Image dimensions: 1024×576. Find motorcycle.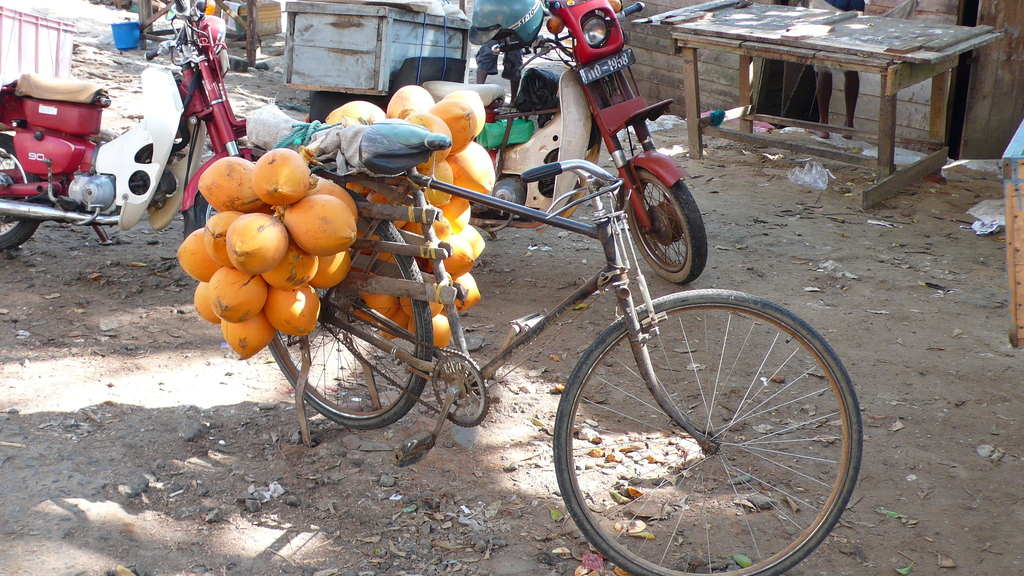
box=[10, 54, 241, 242].
